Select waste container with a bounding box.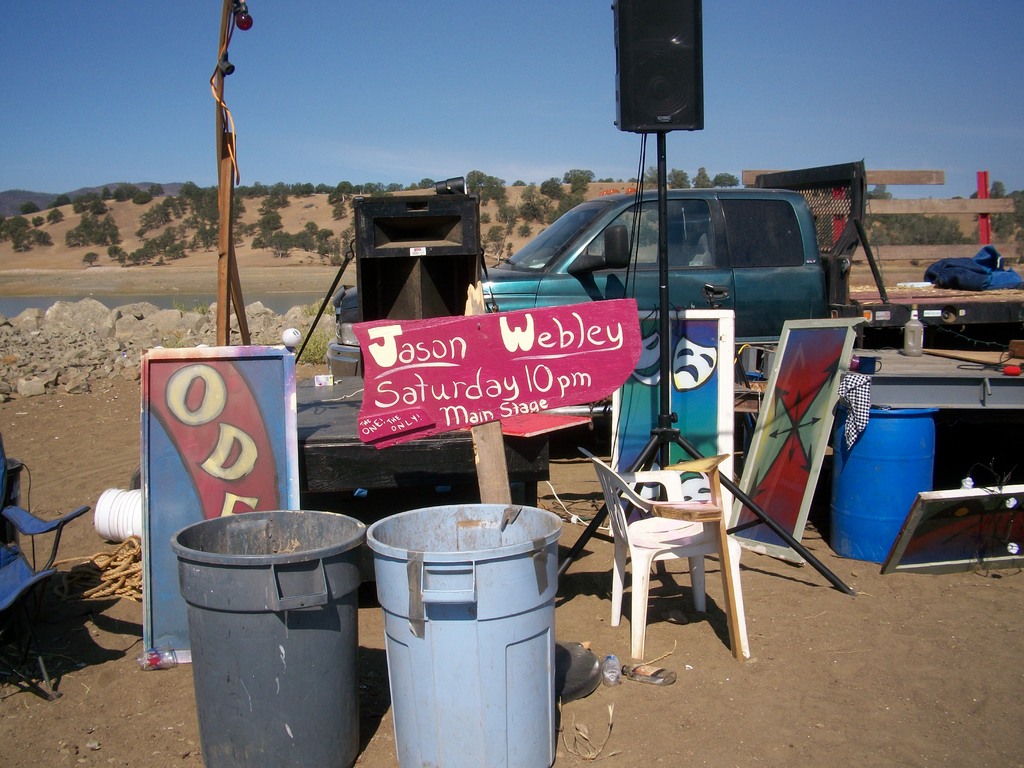
365/490/566/752.
